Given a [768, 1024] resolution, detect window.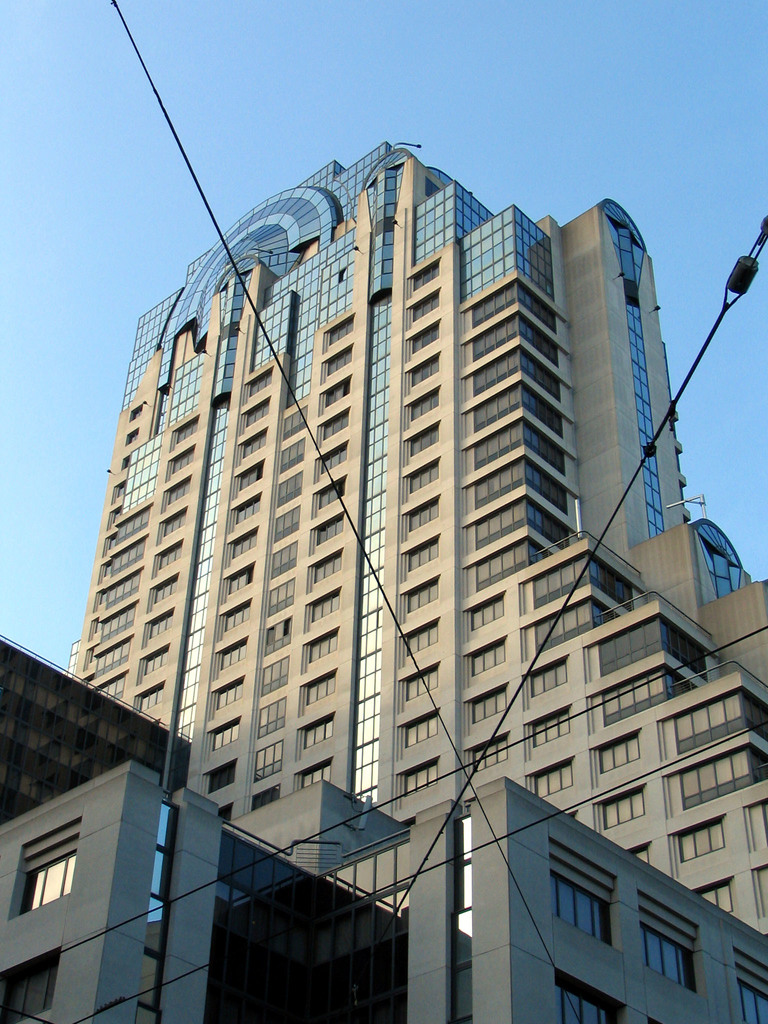
149,611,173,638.
